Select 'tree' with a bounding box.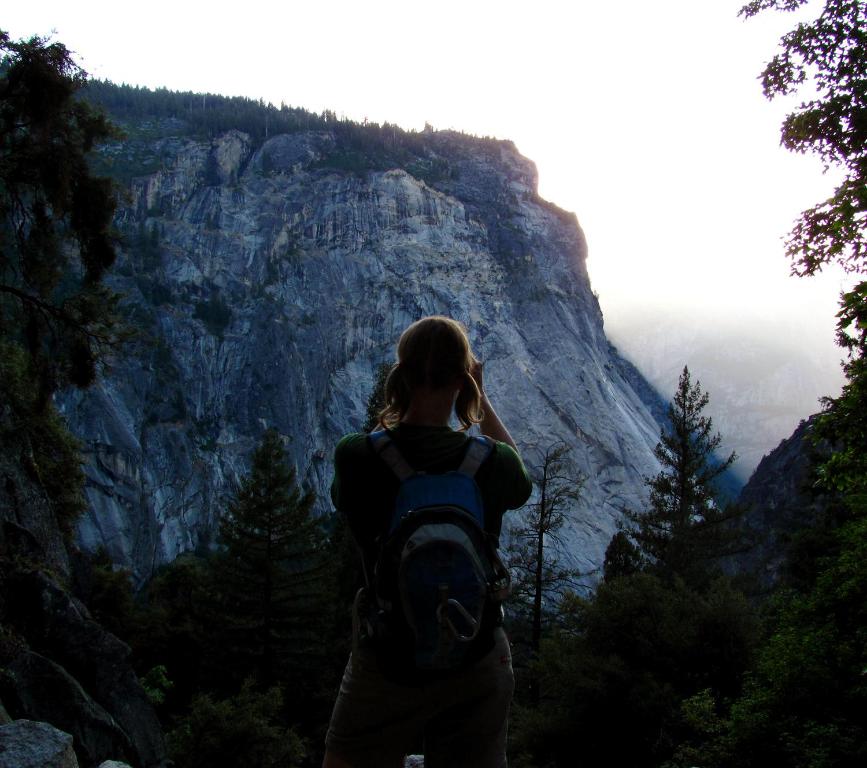
region(625, 369, 742, 595).
